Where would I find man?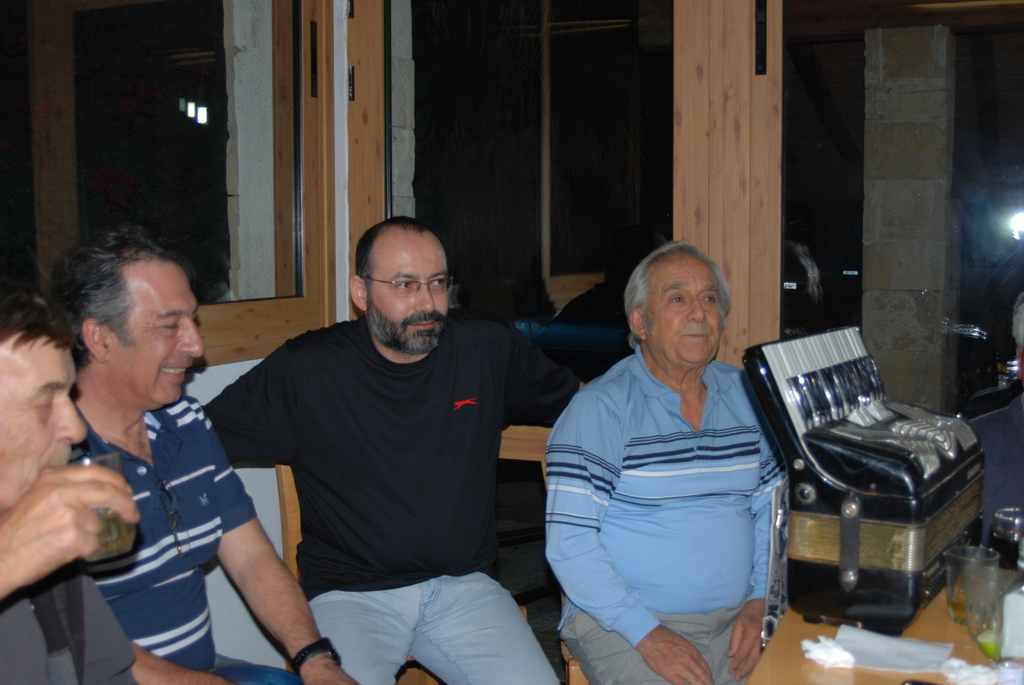
At (x1=0, y1=280, x2=143, y2=684).
